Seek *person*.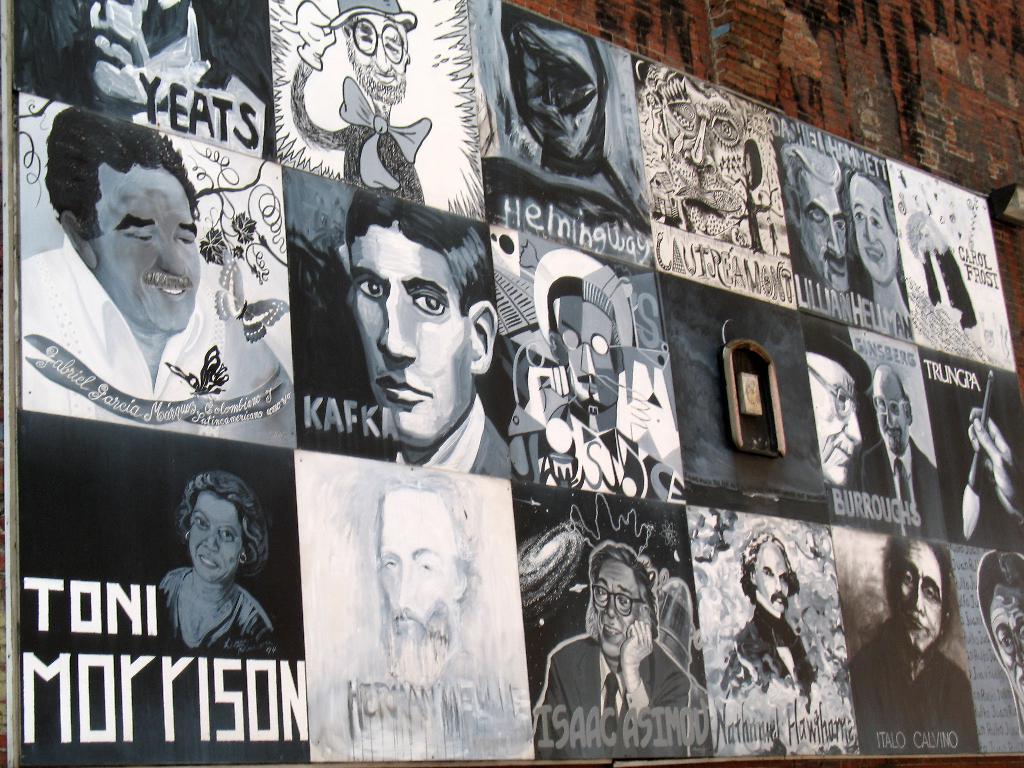
bbox(806, 315, 861, 497).
